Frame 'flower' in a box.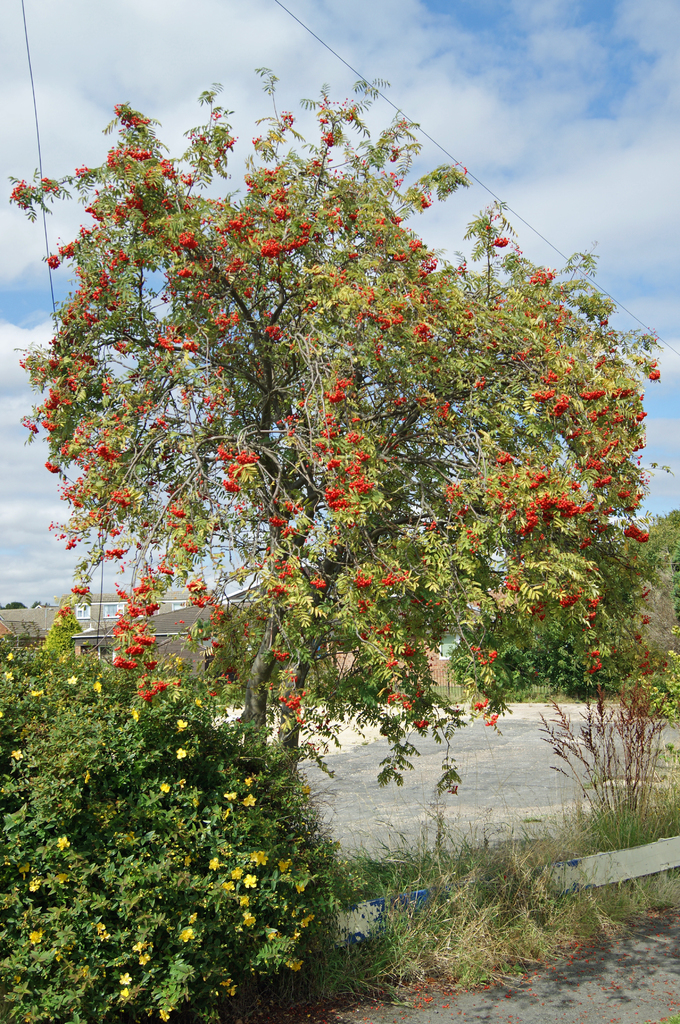
crop(175, 931, 193, 945).
